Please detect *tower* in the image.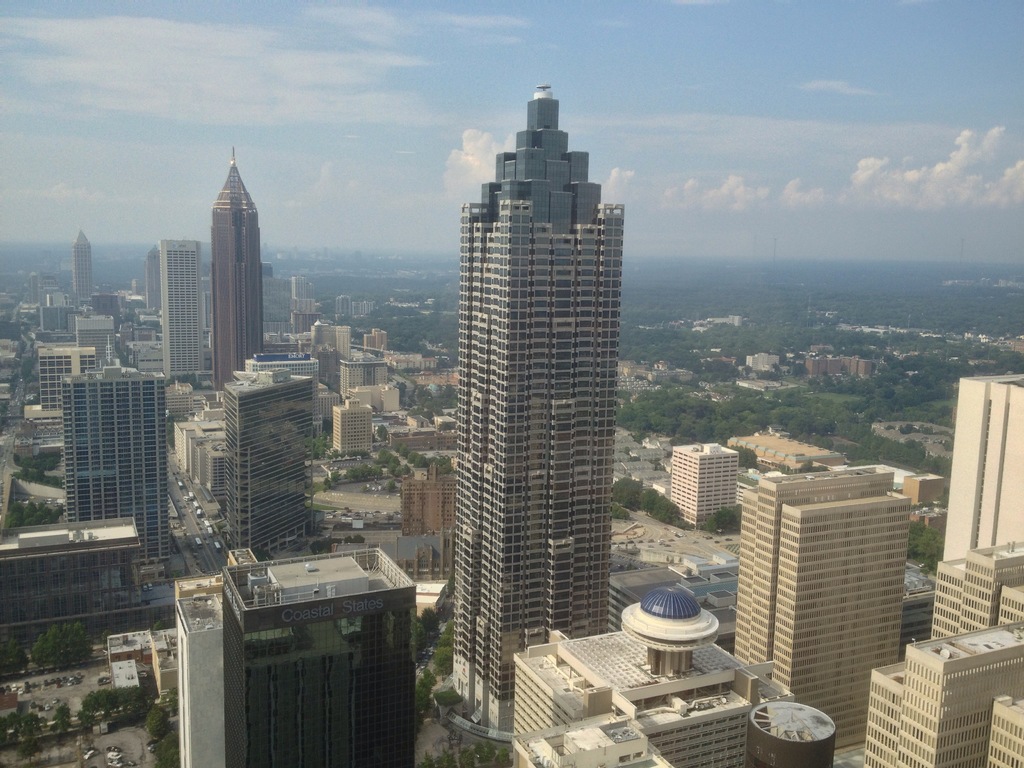
Rect(70, 311, 117, 368).
